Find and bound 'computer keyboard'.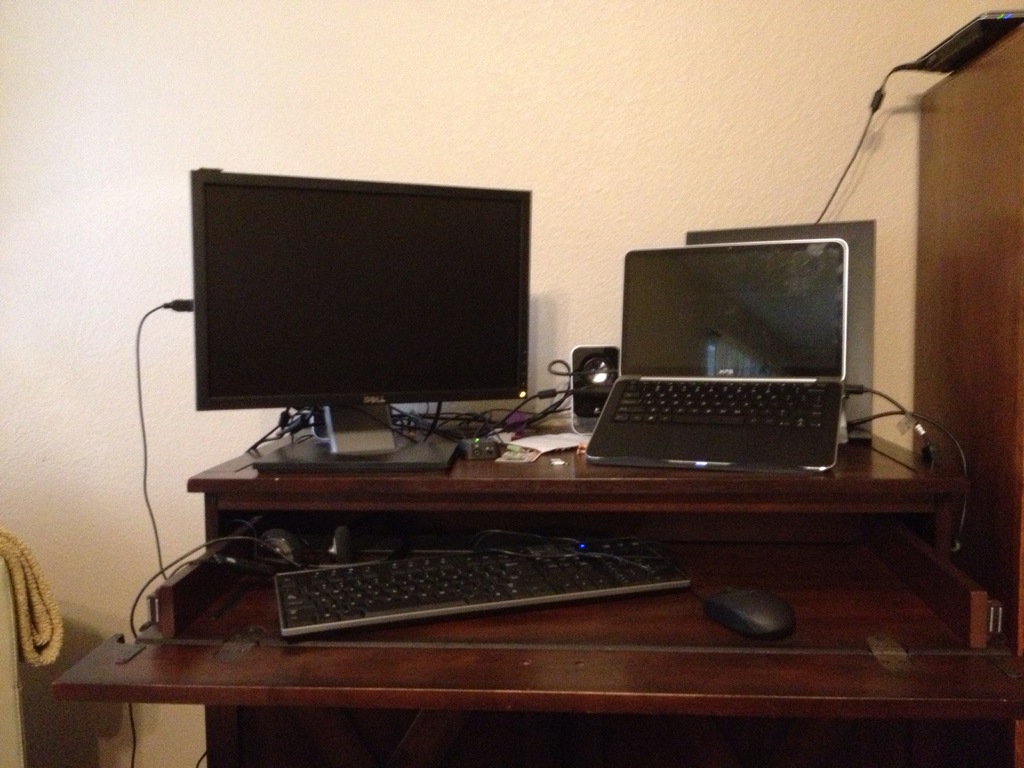
Bound: [x1=275, y1=532, x2=691, y2=641].
